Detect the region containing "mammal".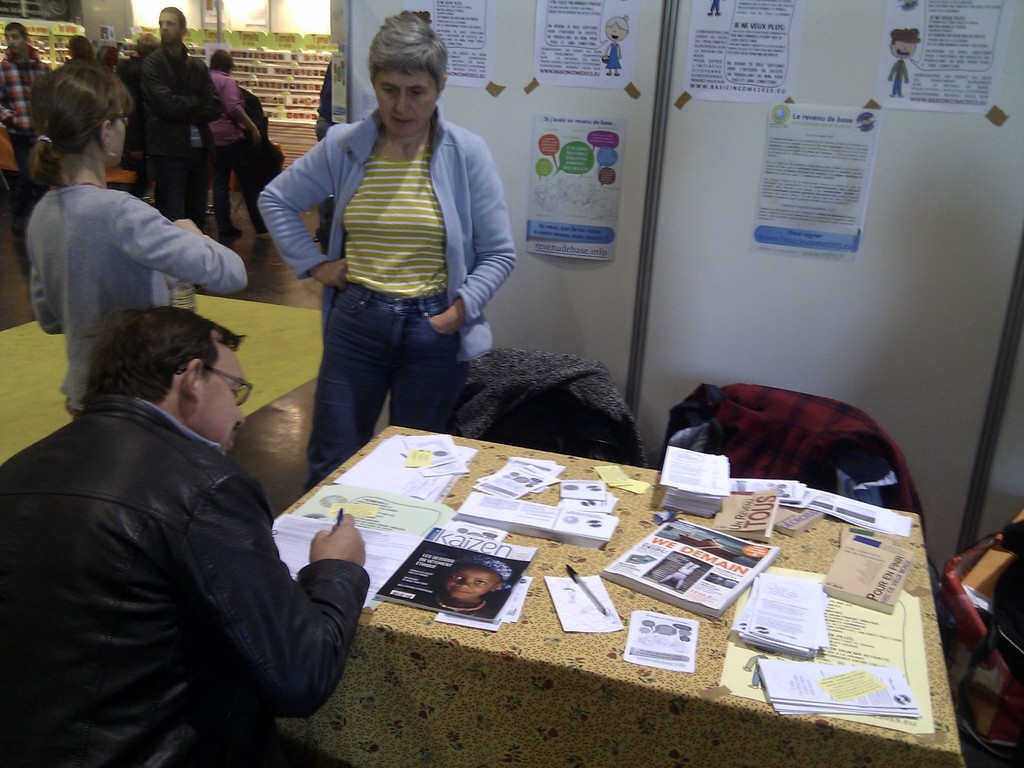
(67, 30, 95, 62).
